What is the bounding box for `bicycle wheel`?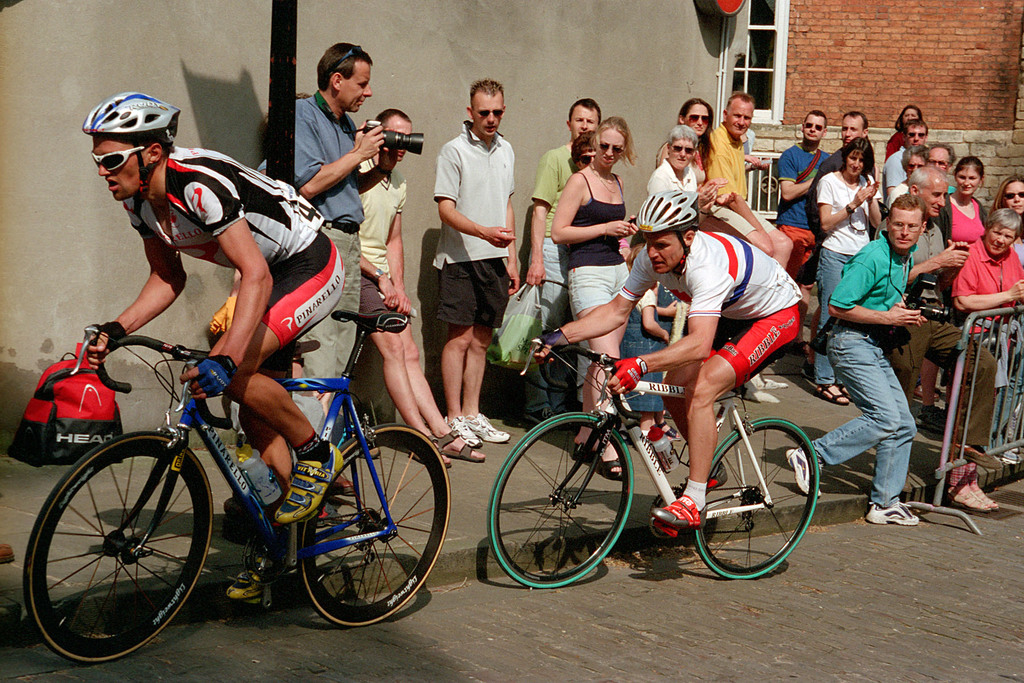
(left=694, top=420, right=823, bottom=579).
